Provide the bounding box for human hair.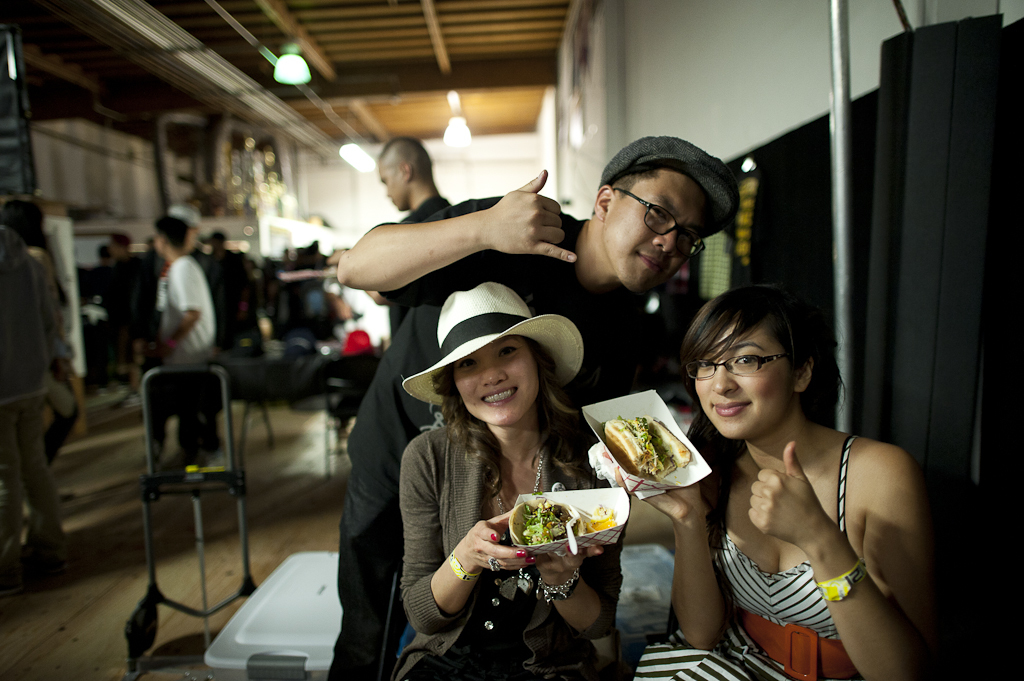
bbox=(154, 215, 190, 245).
